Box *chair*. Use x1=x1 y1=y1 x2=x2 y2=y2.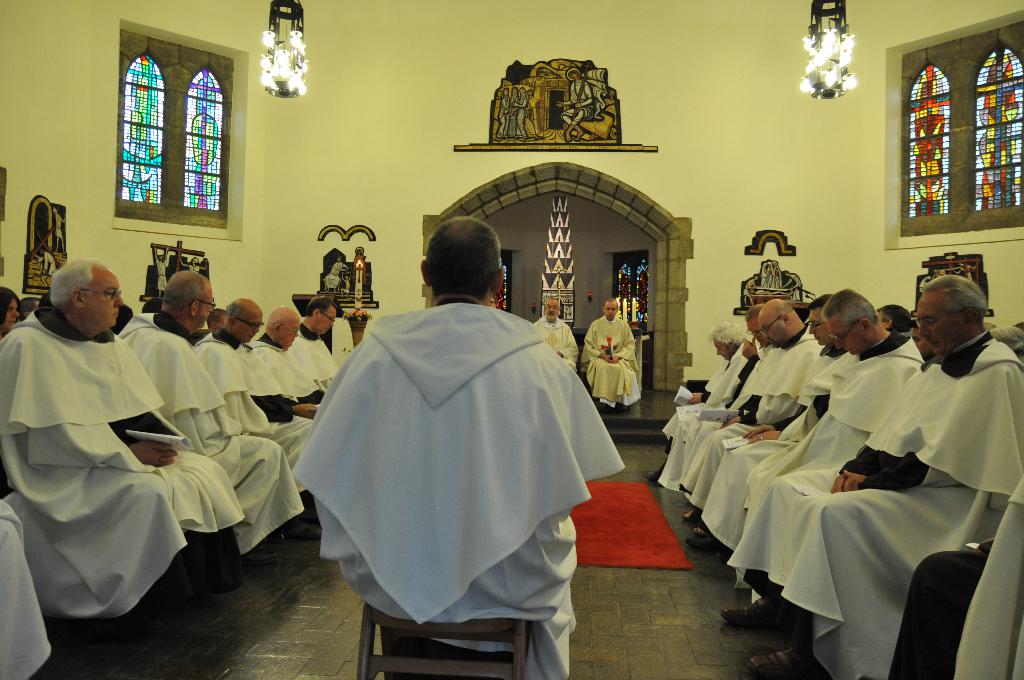
x1=356 y1=600 x2=529 y2=679.
